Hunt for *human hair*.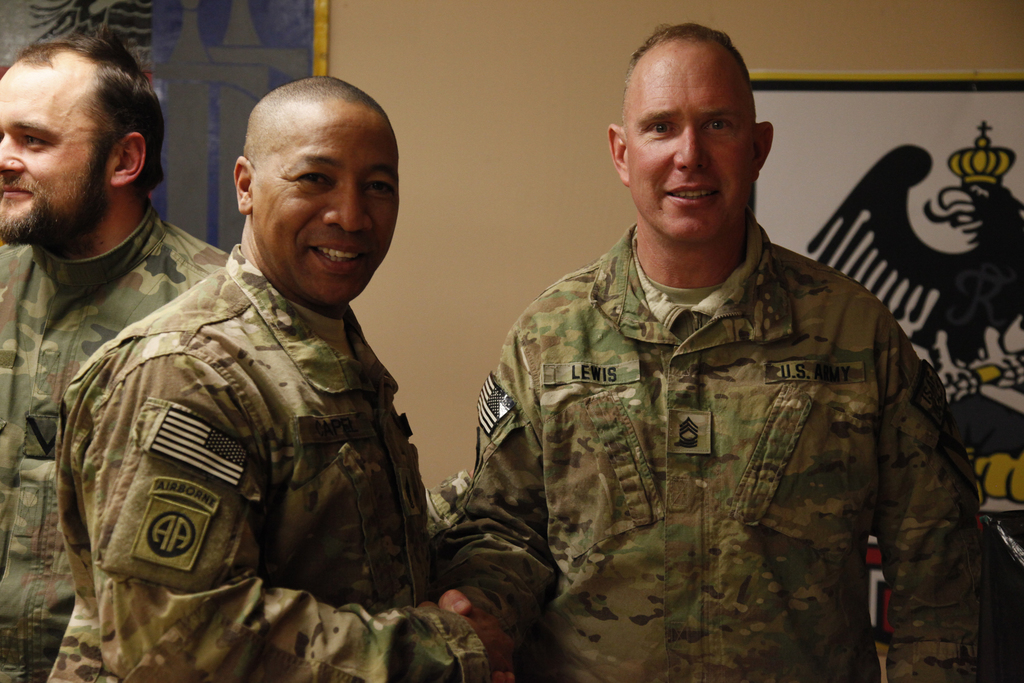
Hunted down at 627 19 748 81.
